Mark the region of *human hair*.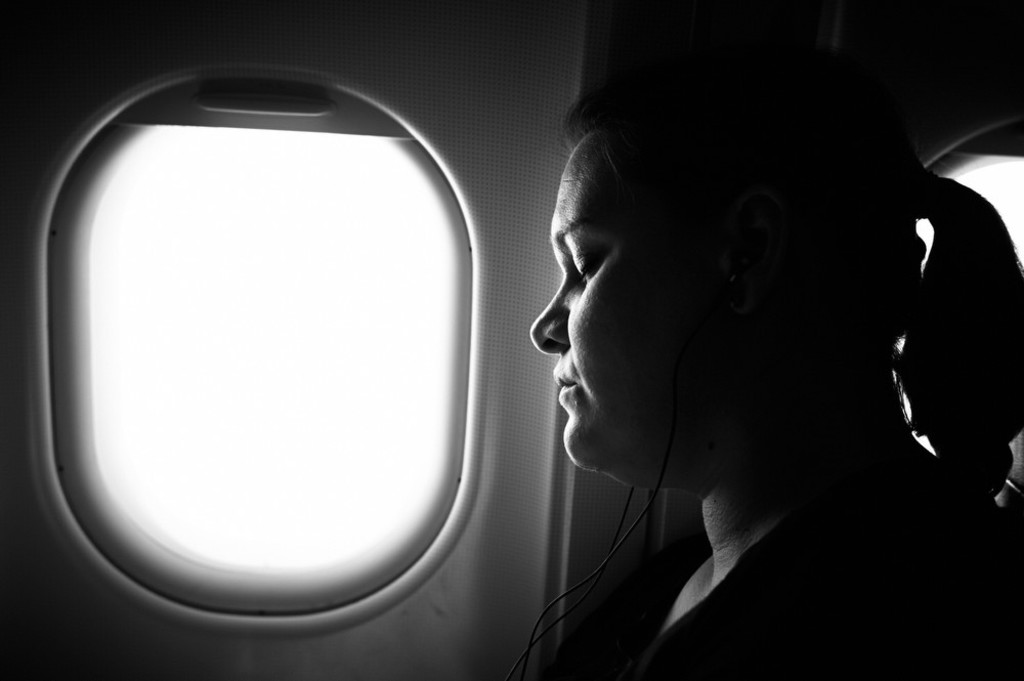
Region: (left=531, top=82, right=978, bottom=497).
